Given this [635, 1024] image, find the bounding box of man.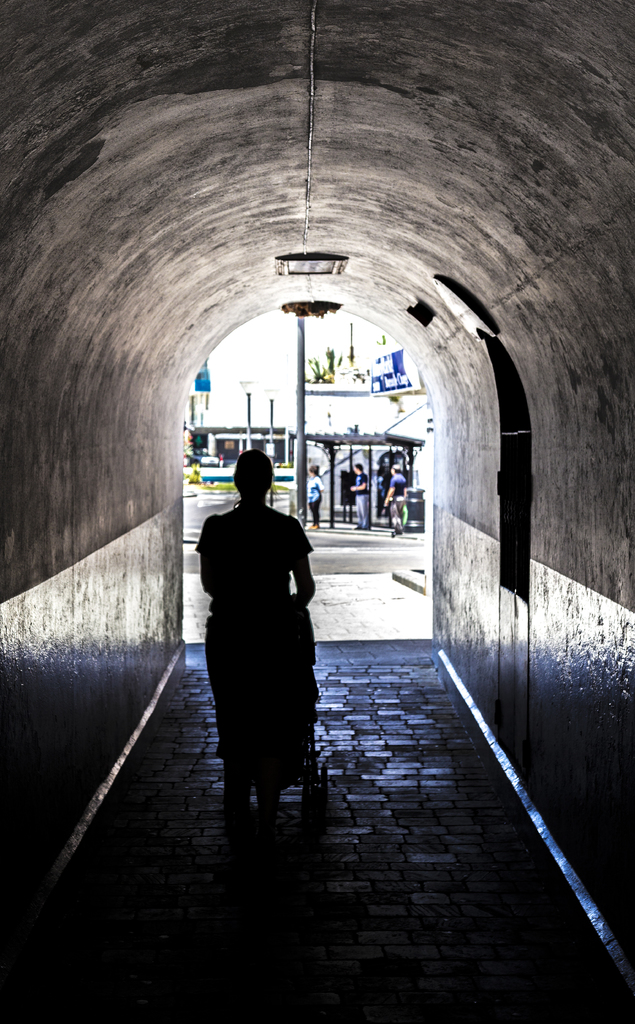
{"x1": 383, "y1": 459, "x2": 405, "y2": 538}.
